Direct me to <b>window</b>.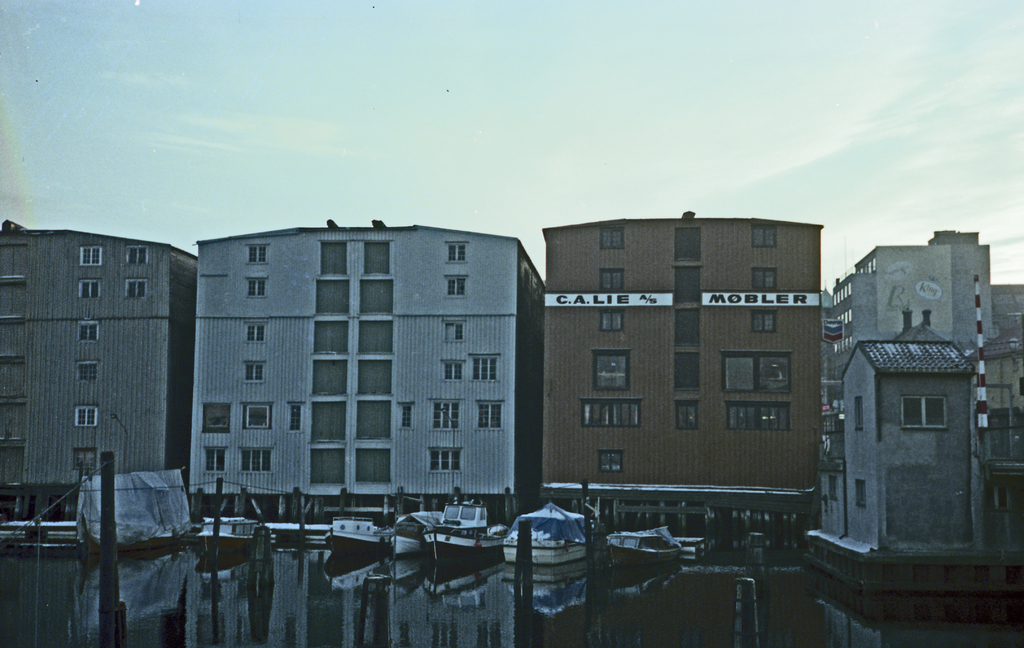
Direction: region(431, 448, 460, 471).
